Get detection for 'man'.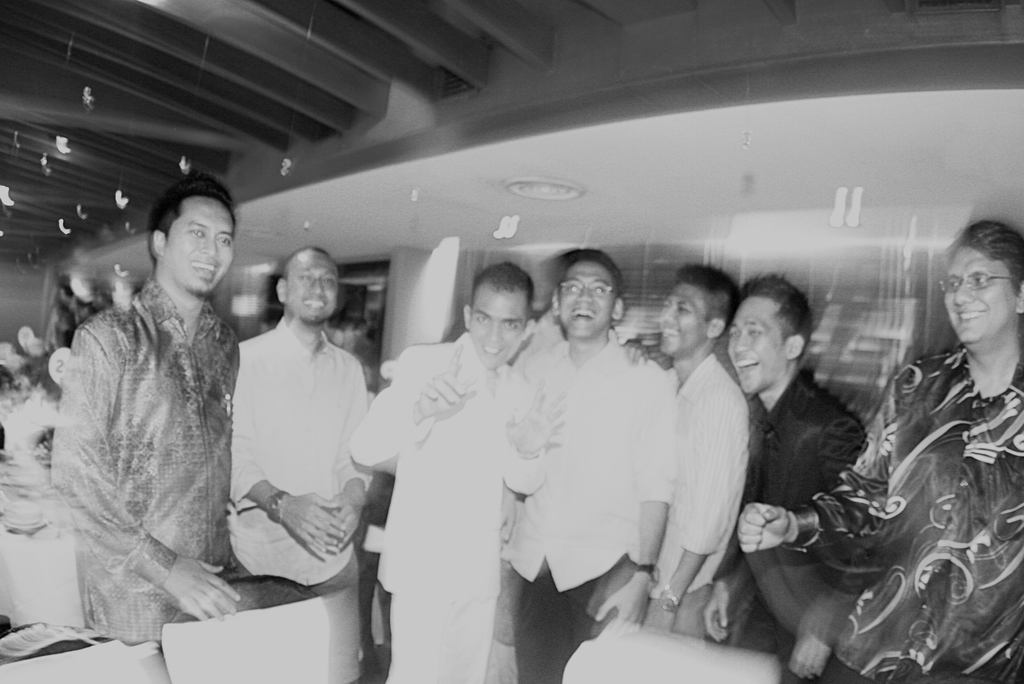
Detection: 220 240 376 599.
